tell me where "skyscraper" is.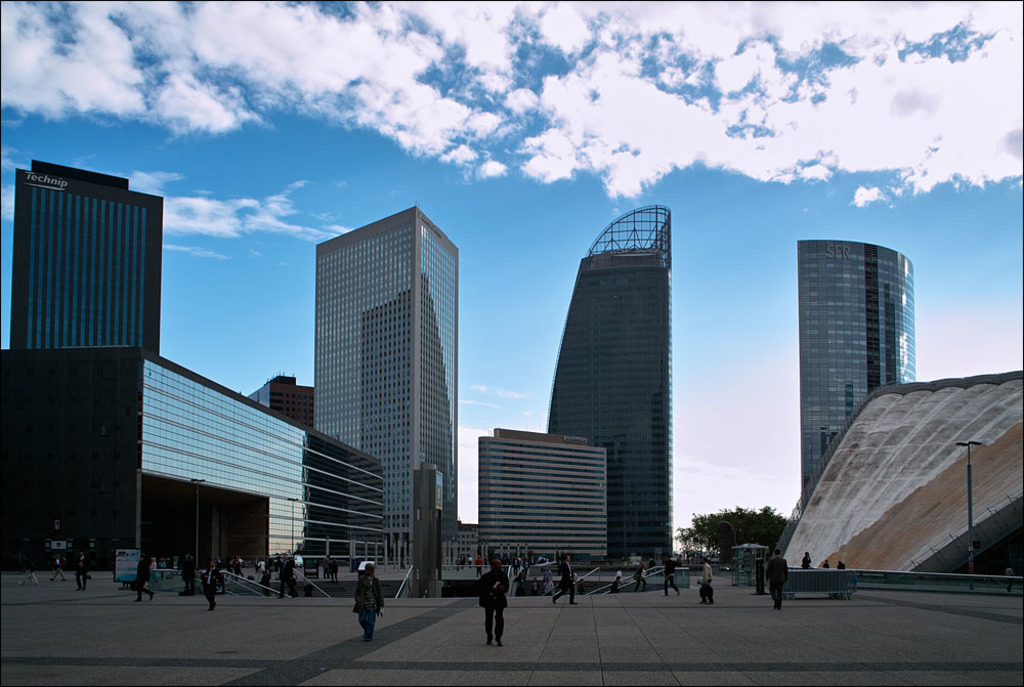
"skyscraper" is at BBox(548, 194, 676, 581).
